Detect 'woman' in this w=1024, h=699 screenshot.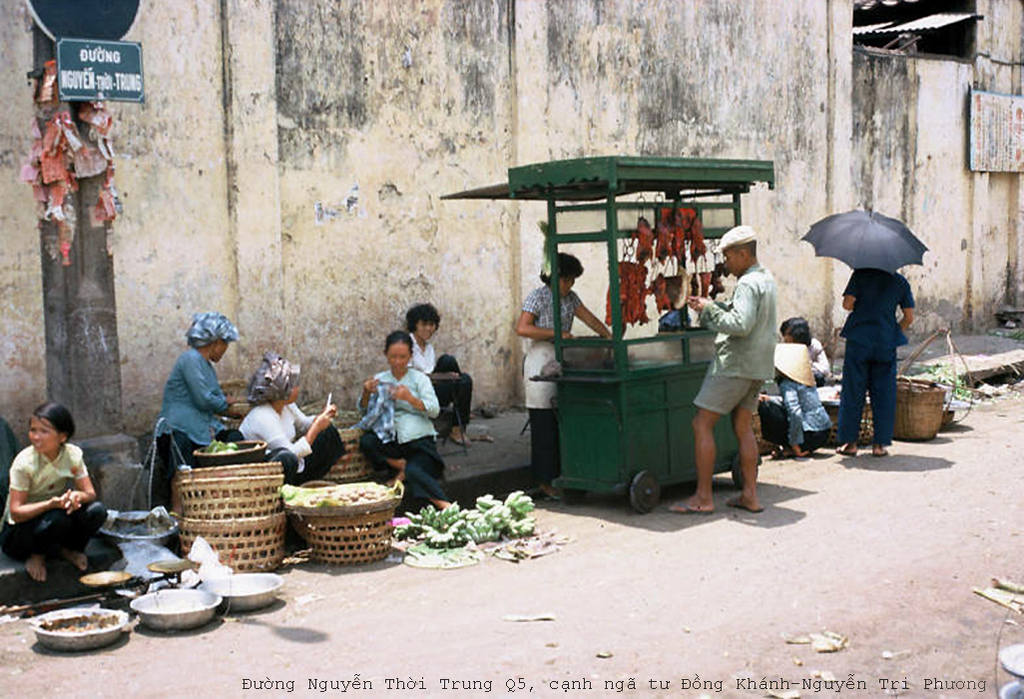
Detection: detection(234, 358, 361, 488).
